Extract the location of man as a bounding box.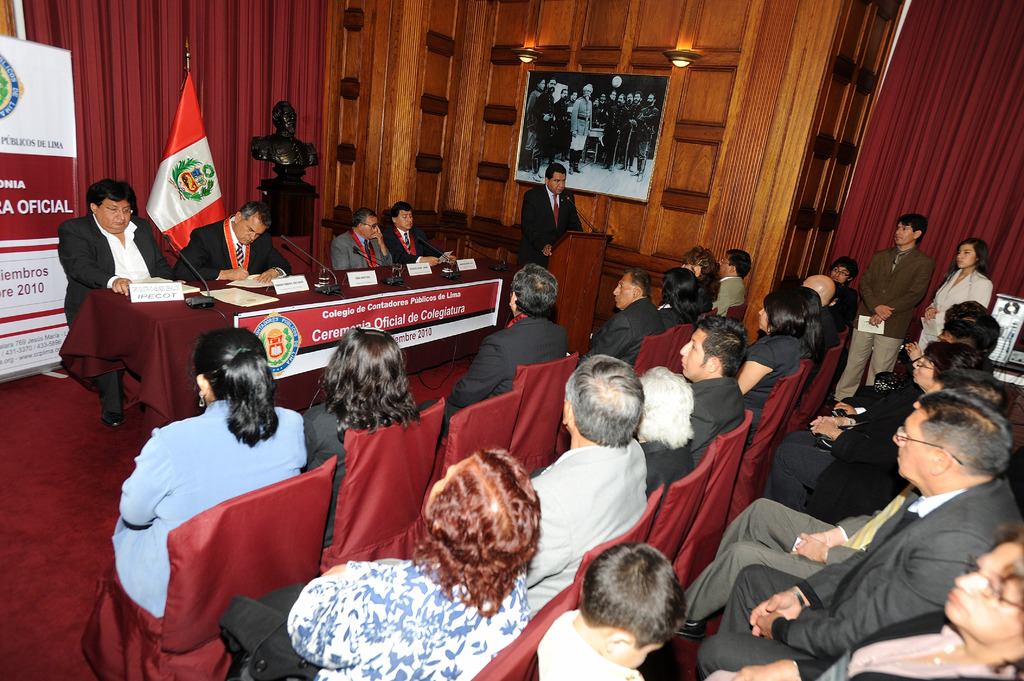
582:271:668:365.
